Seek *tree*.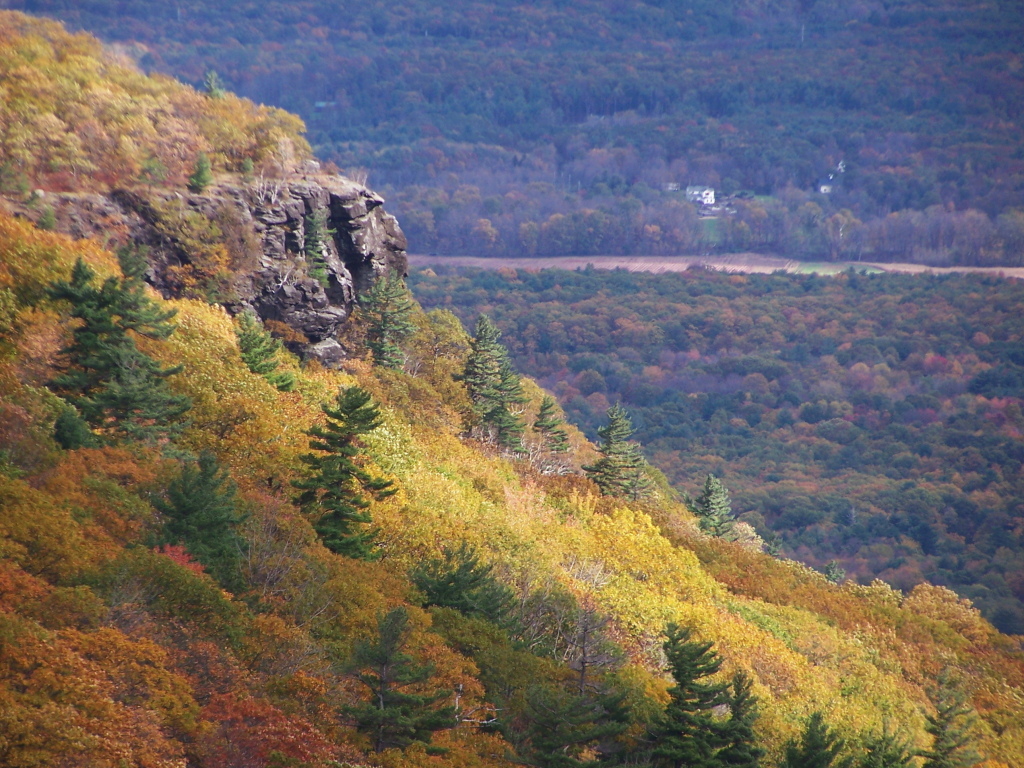
{"left": 164, "top": 447, "right": 249, "bottom": 583}.
